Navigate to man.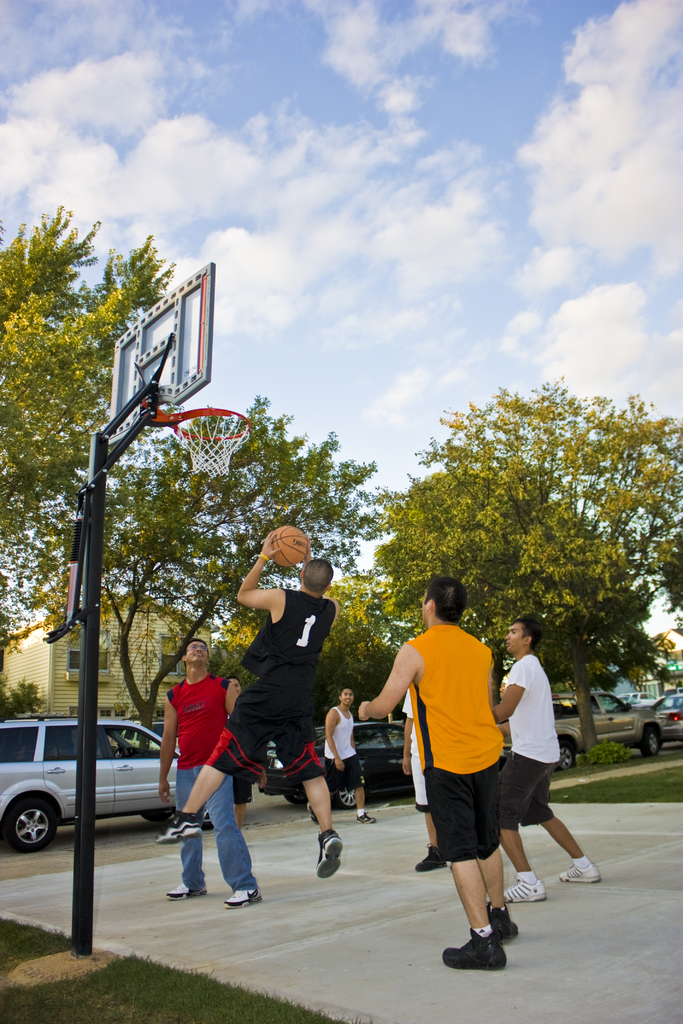
Navigation target: [x1=306, y1=685, x2=375, y2=828].
